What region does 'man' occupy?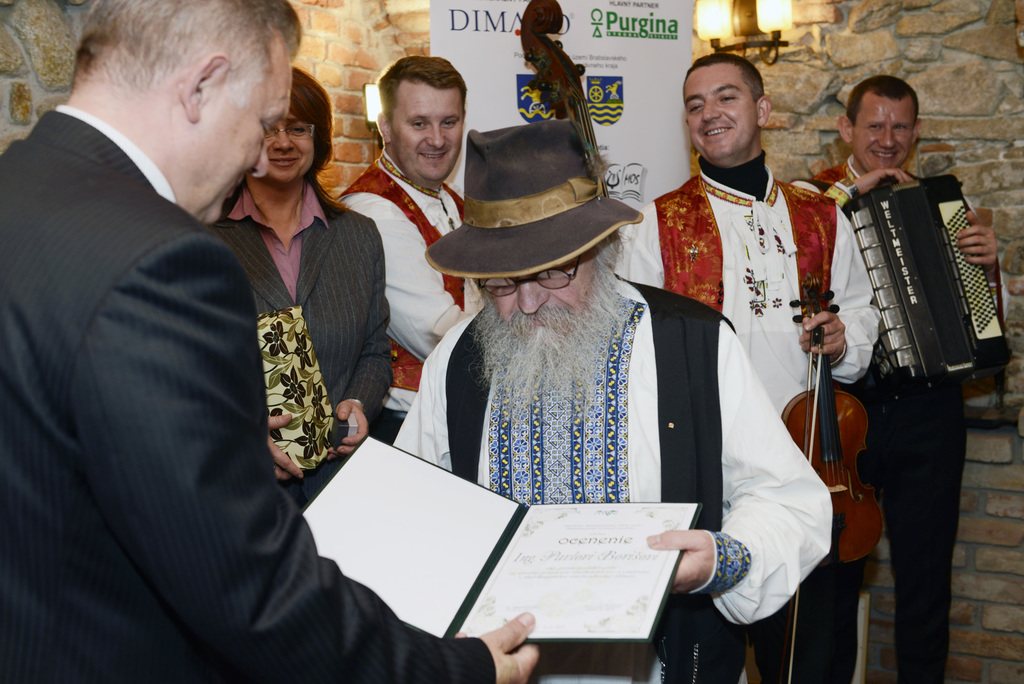
(29,0,435,661).
